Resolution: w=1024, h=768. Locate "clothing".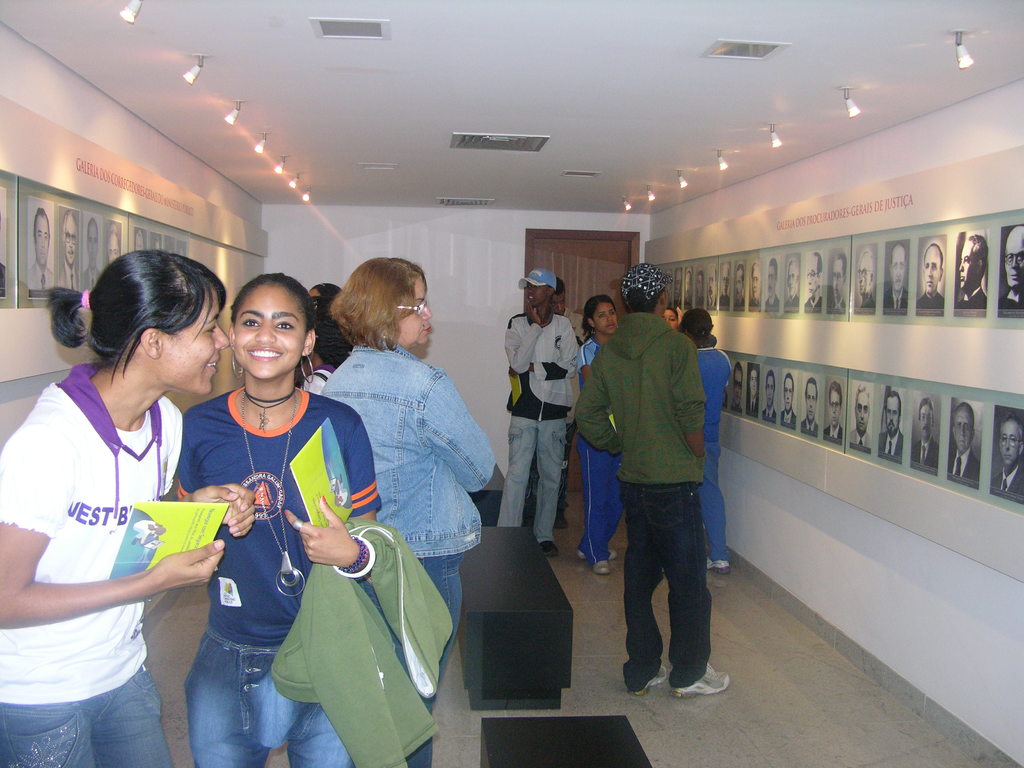
pyautogui.locateOnScreen(999, 280, 1012, 311).
